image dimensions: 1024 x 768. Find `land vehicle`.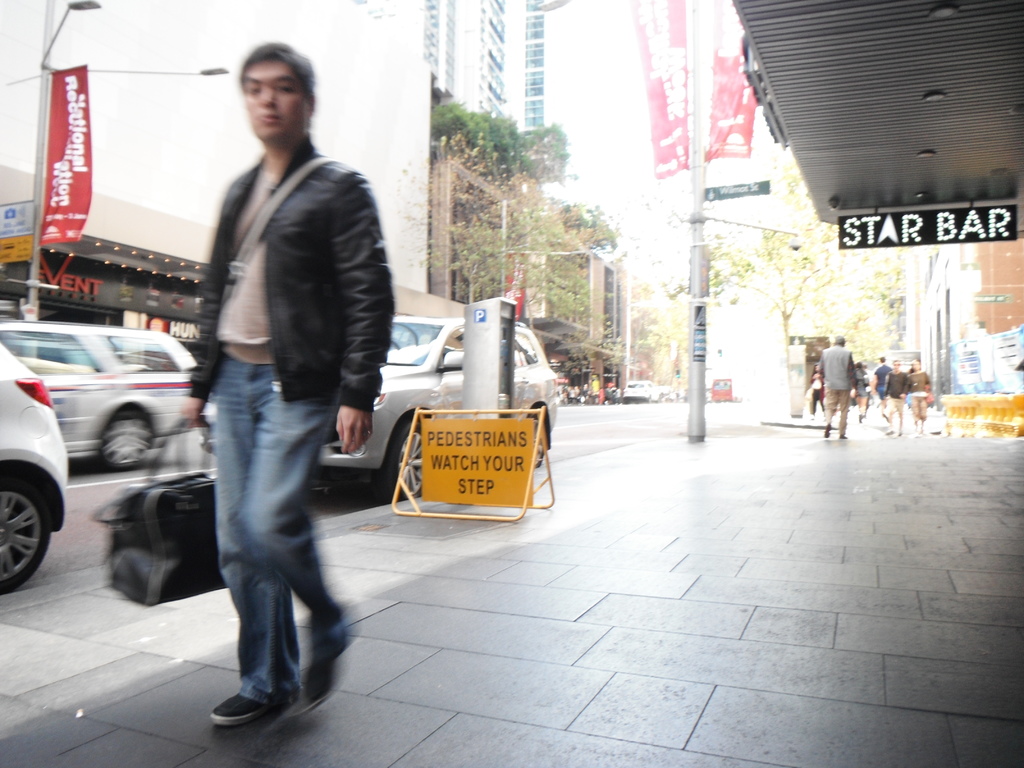
Rect(624, 379, 665, 401).
